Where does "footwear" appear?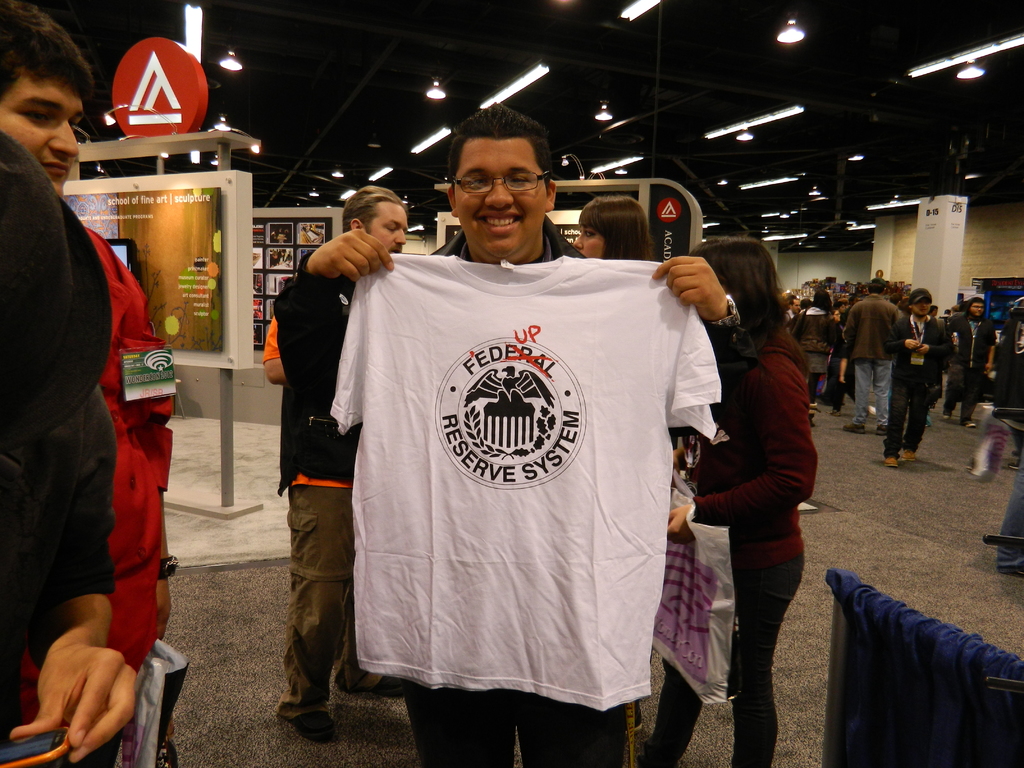
Appears at detection(941, 413, 948, 420).
